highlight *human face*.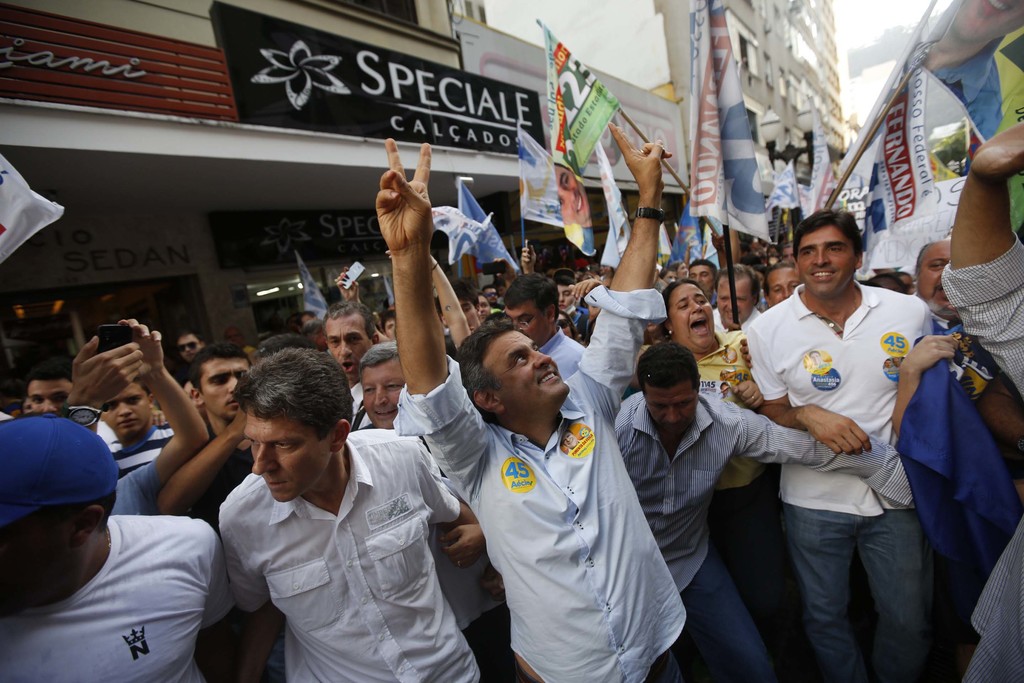
Highlighted region: [left=499, top=284, right=503, bottom=295].
